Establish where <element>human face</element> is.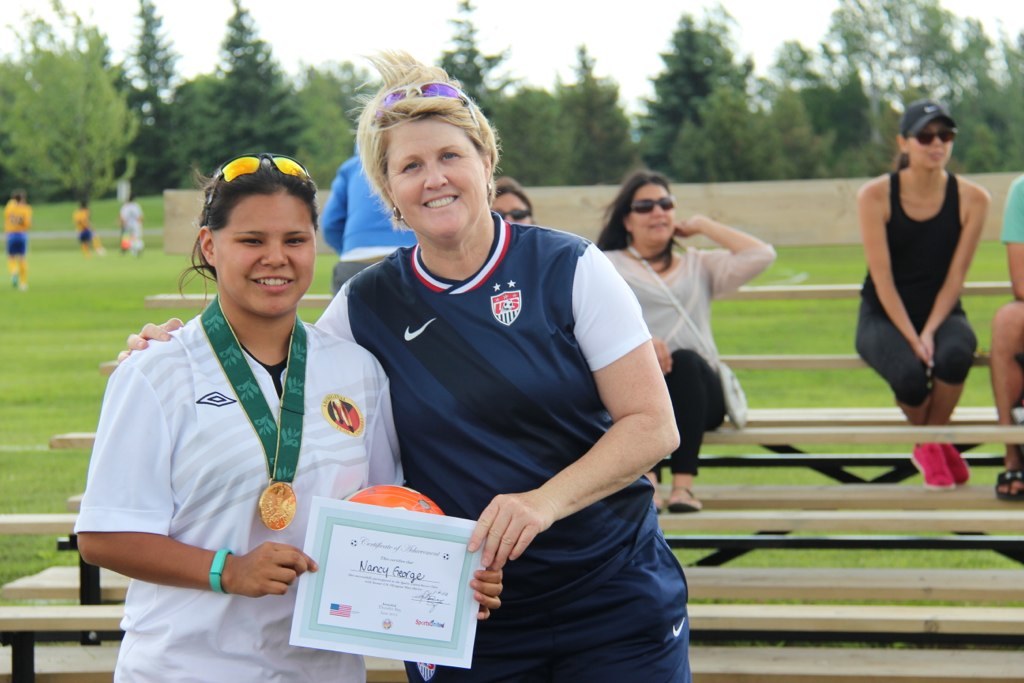
Established at (905,123,957,172).
